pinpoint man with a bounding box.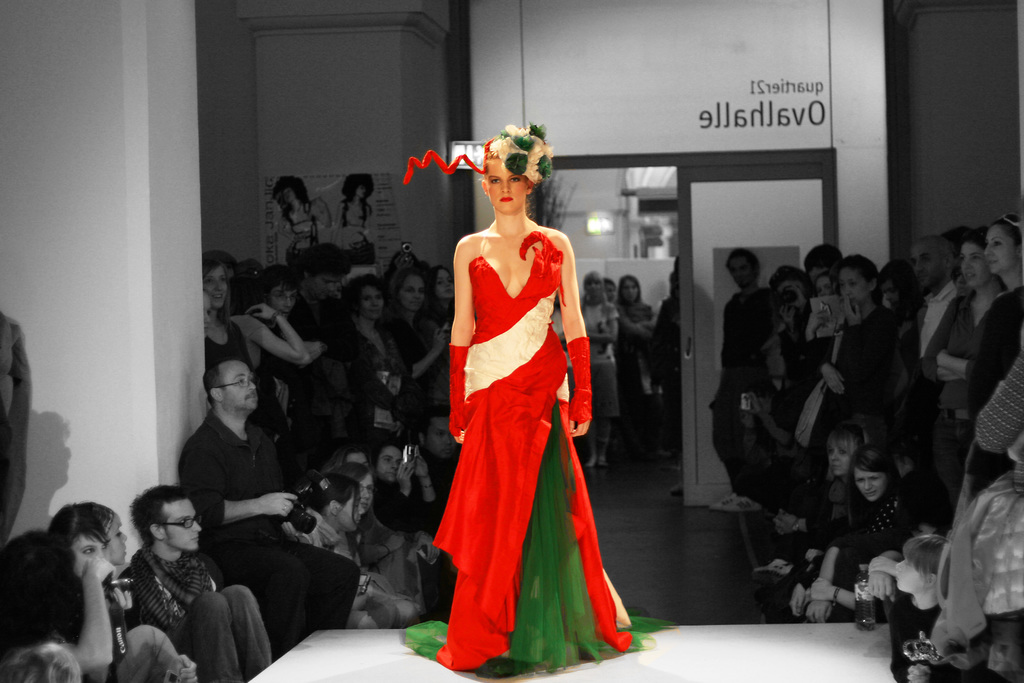
x1=415, y1=410, x2=460, y2=463.
